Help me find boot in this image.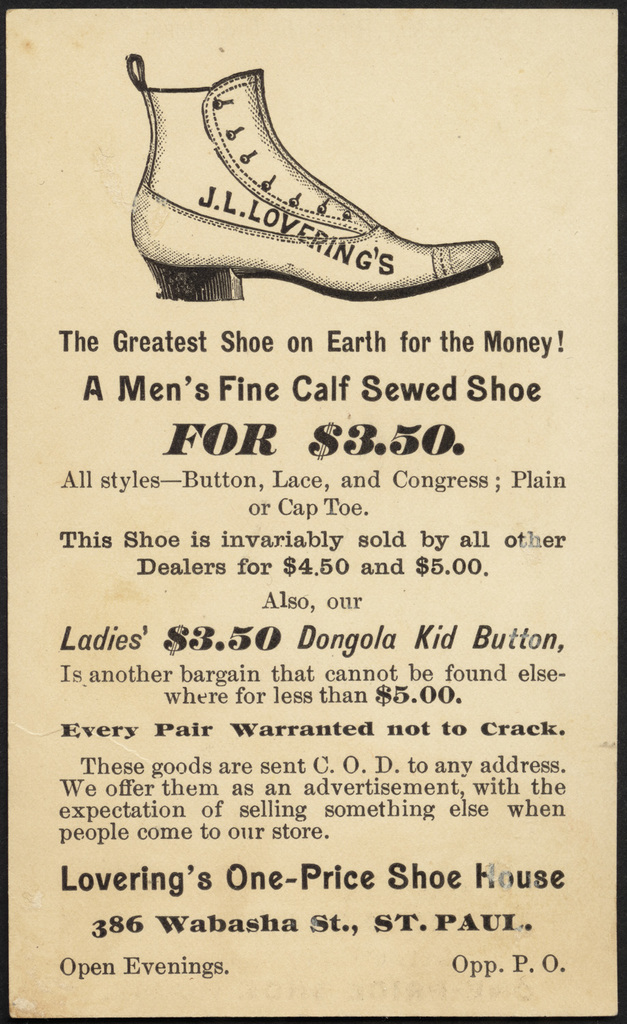
Found it: <region>143, 37, 500, 286</region>.
